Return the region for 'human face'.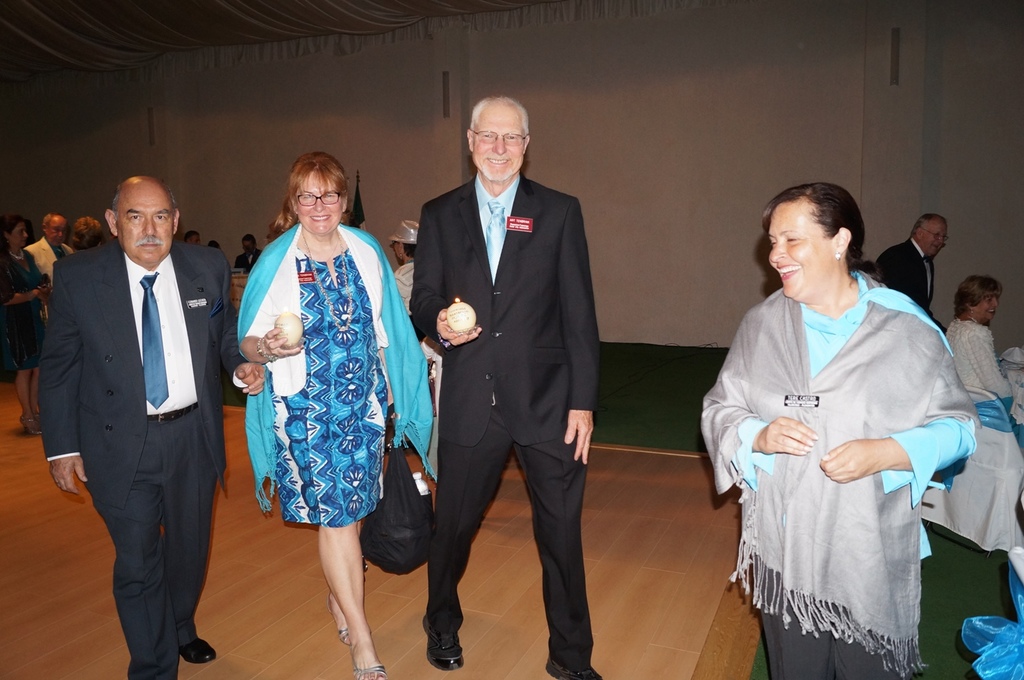
[left=976, top=292, right=1001, bottom=324].
